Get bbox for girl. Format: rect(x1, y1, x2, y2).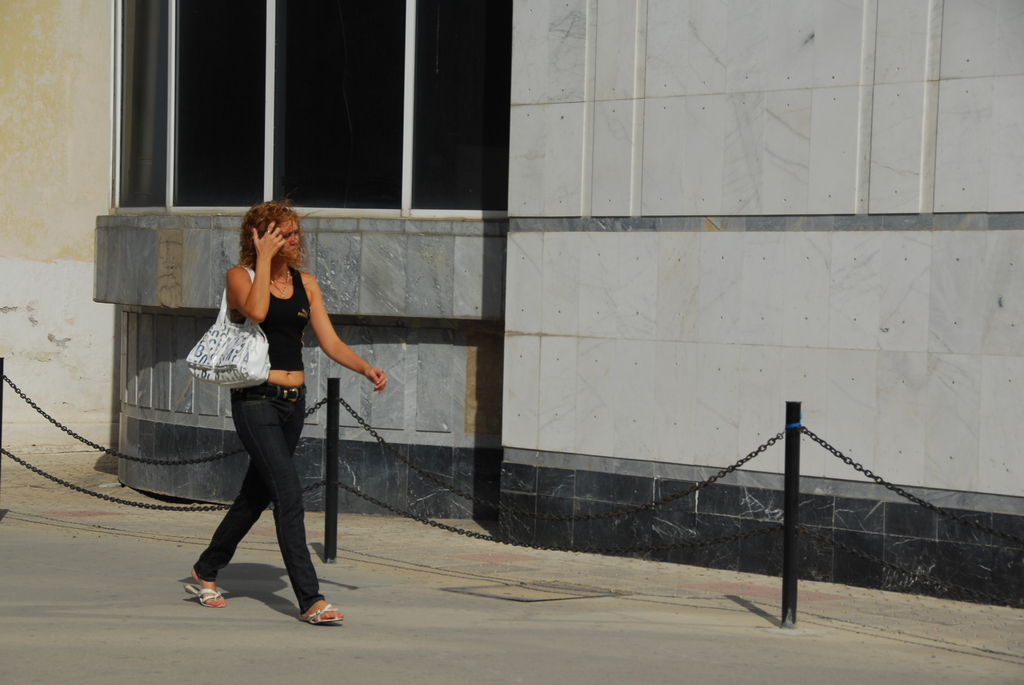
rect(188, 200, 389, 624).
